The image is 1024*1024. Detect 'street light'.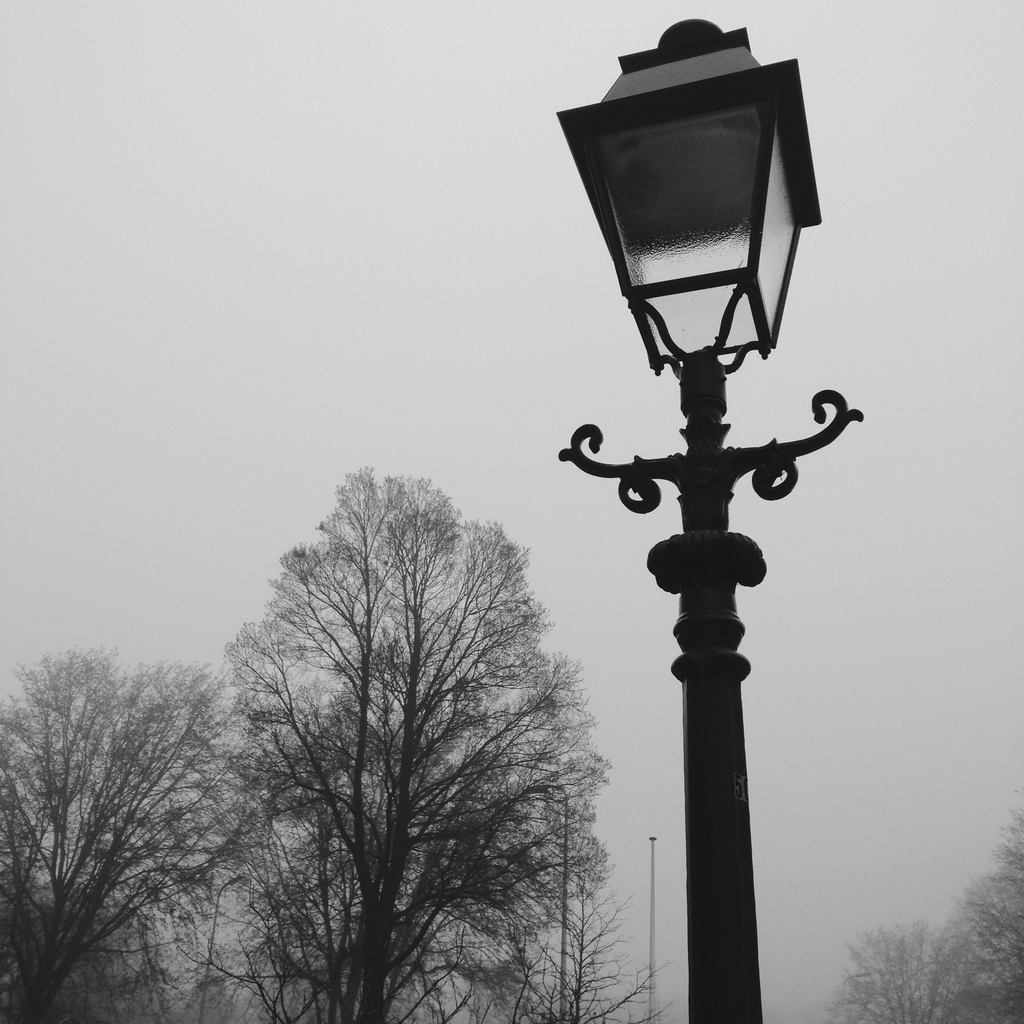
Detection: <box>200,874,241,1023</box>.
